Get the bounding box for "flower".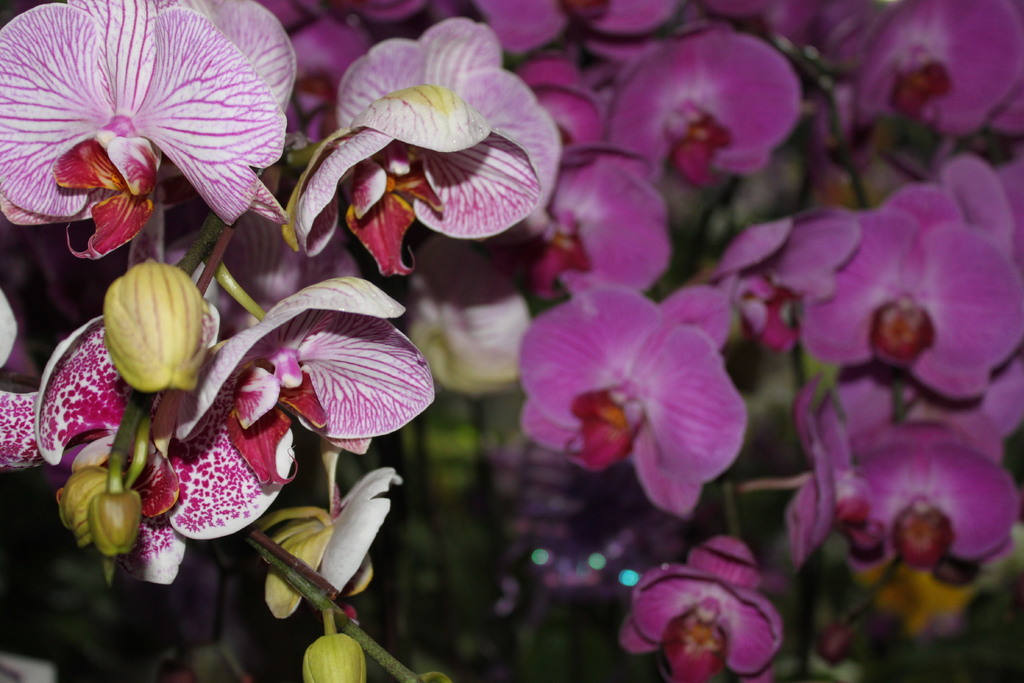
BBox(0, 0, 298, 246).
